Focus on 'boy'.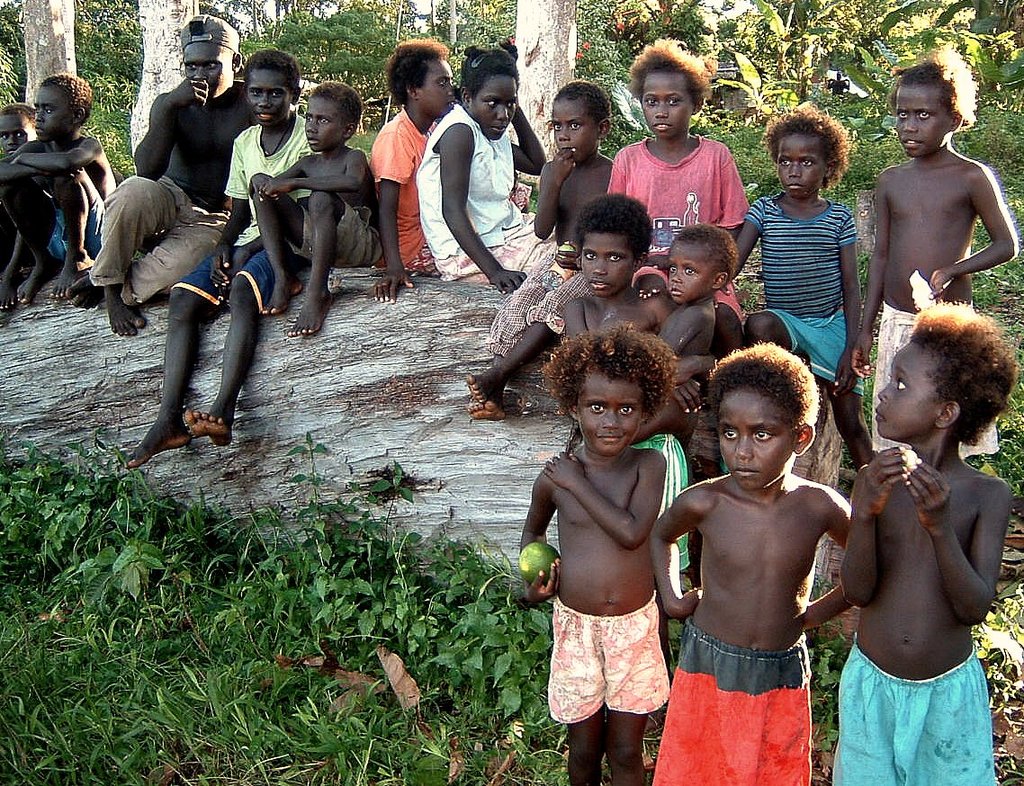
Focused at region(634, 223, 735, 435).
